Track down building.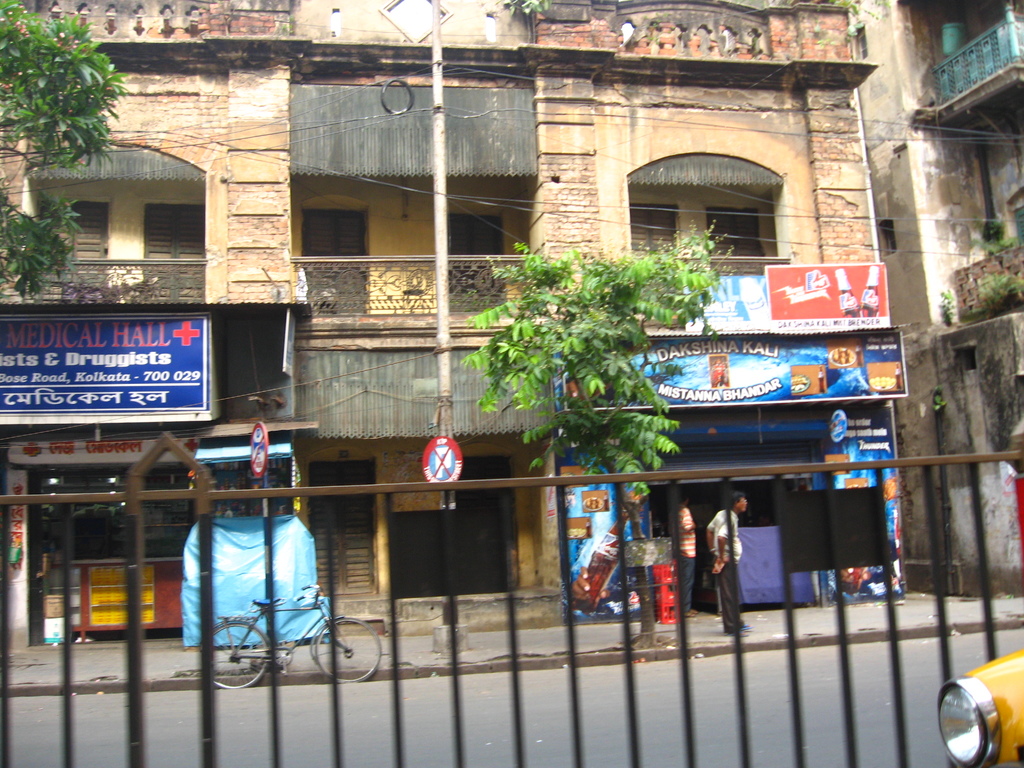
Tracked to (left=0, top=0, right=911, bottom=649).
